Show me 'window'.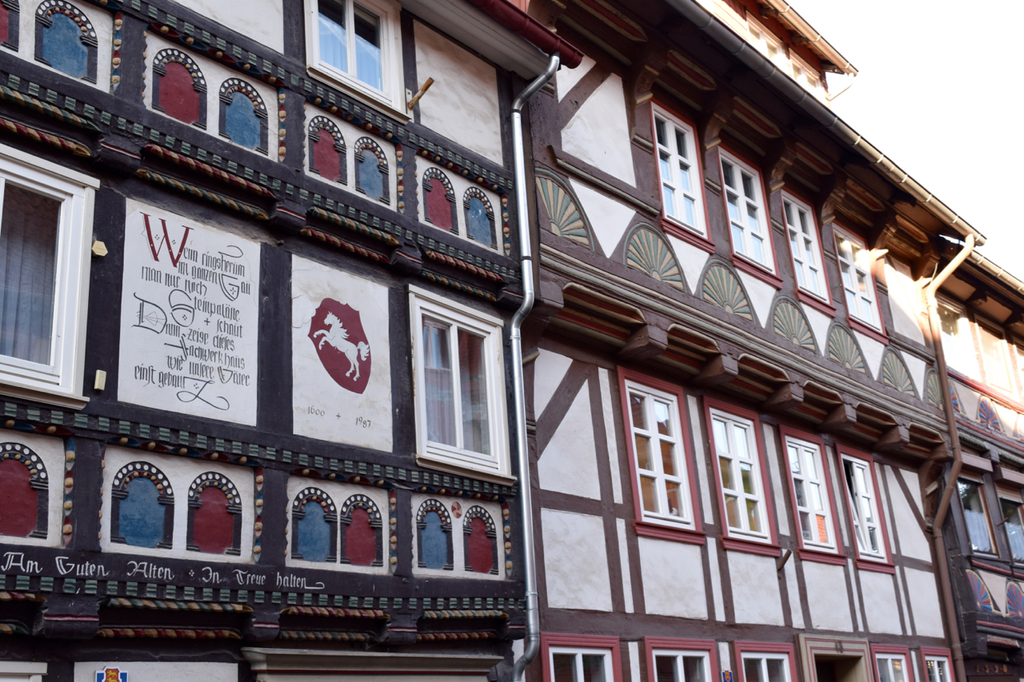
'window' is here: box(916, 646, 957, 681).
